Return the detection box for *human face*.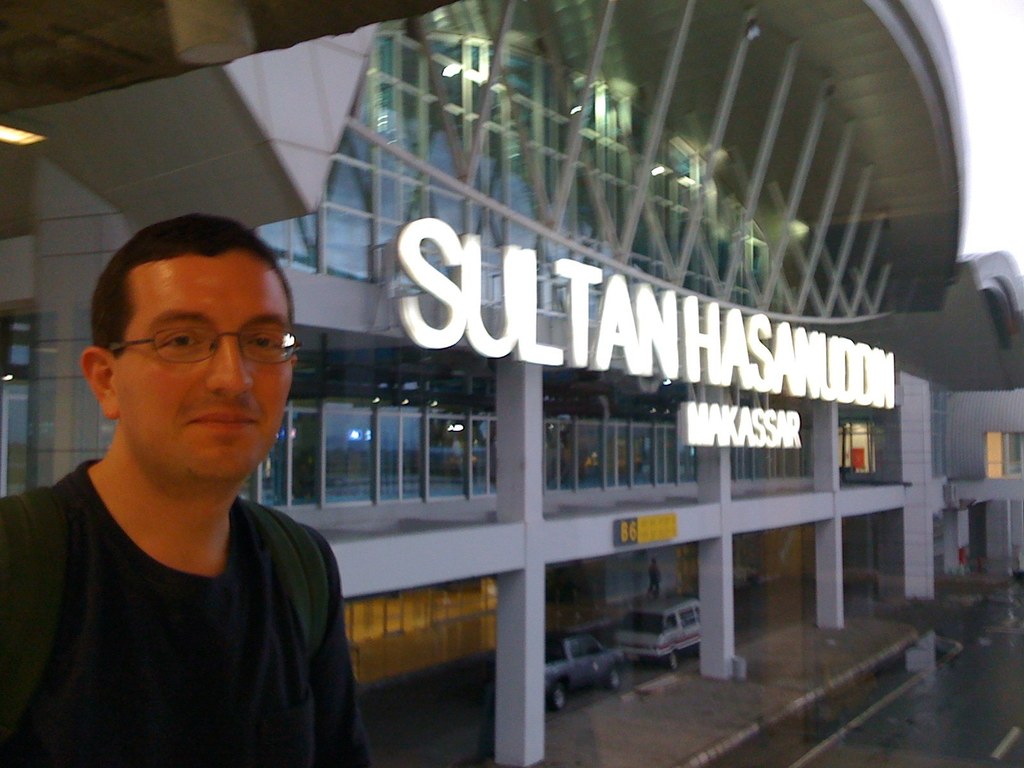
<bbox>117, 245, 296, 479</bbox>.
